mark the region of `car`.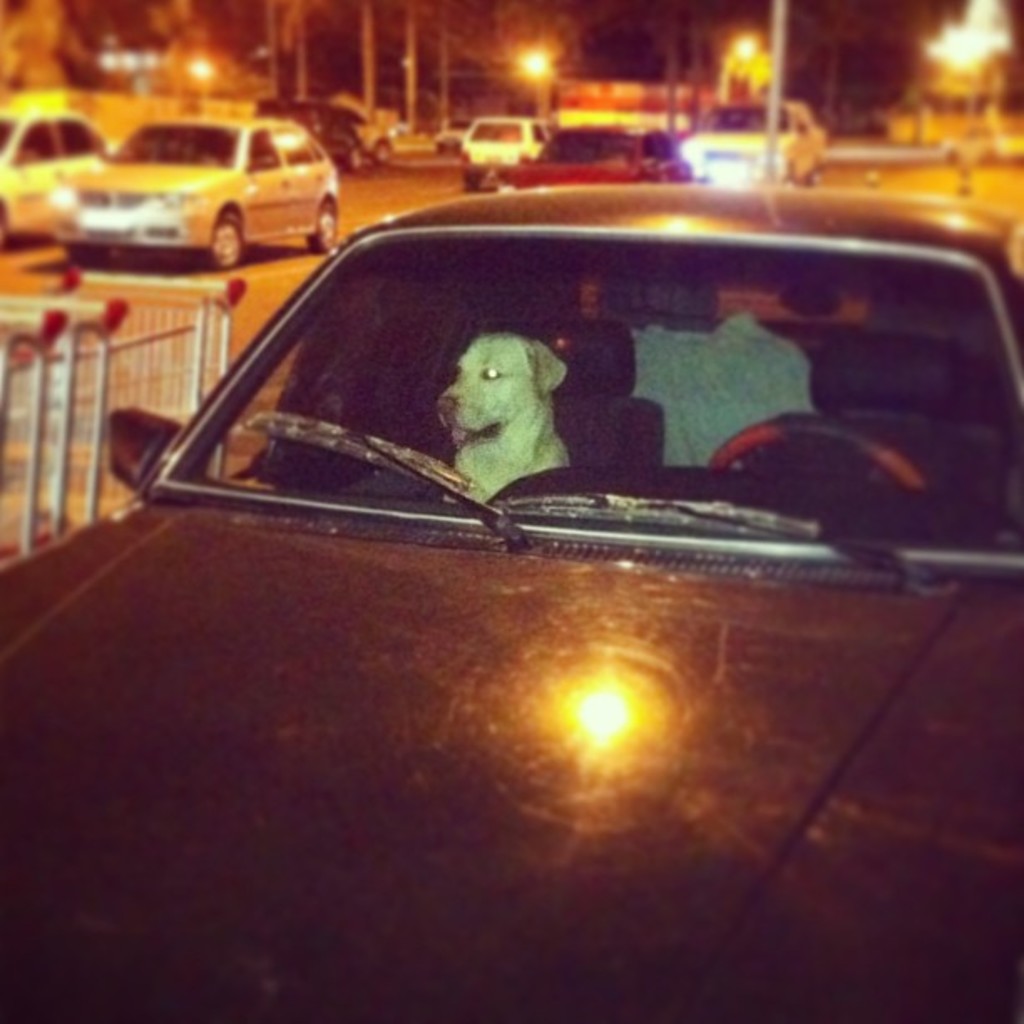
Region: box(47, 112, 343, 271).
